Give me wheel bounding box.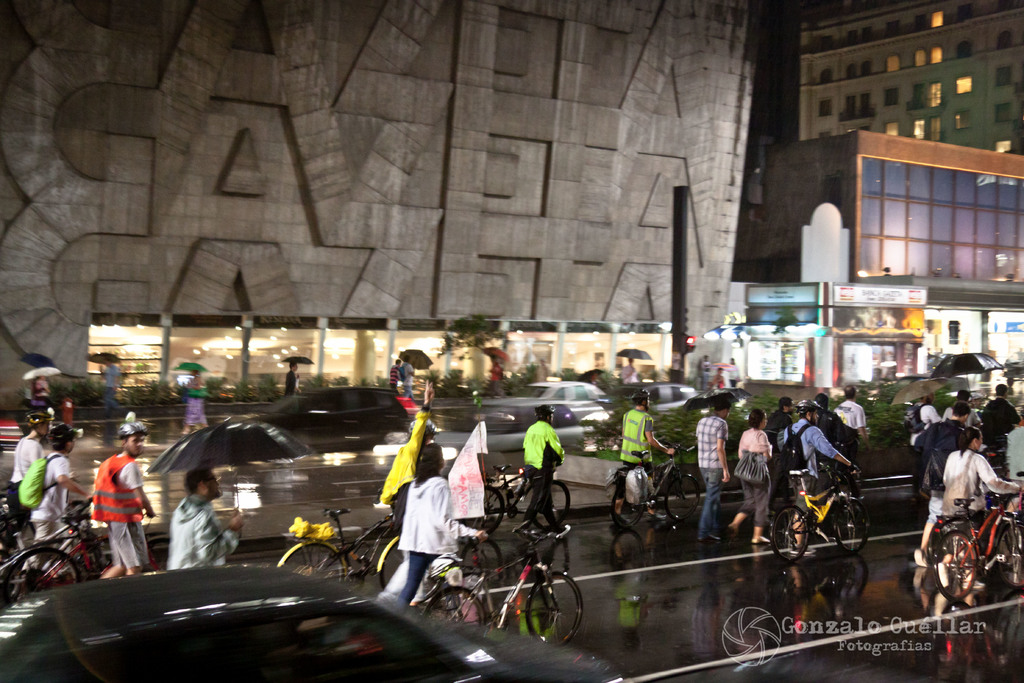
l=536, t=483, r=570, b=533.
